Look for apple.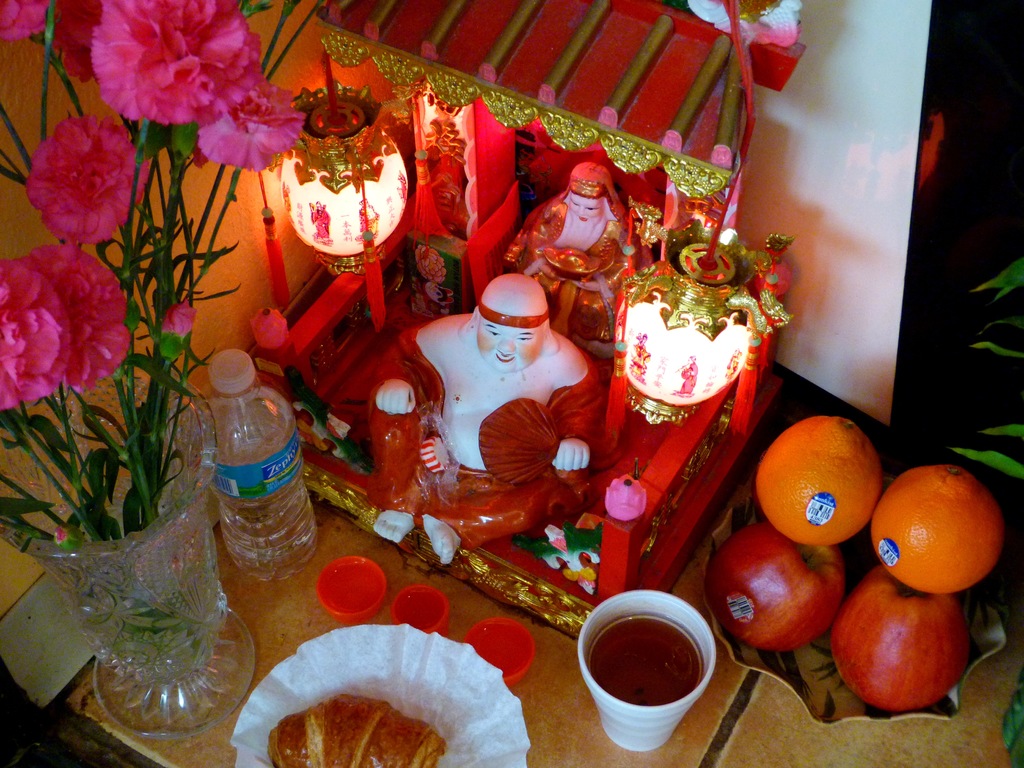
Found: crop(829, 564, 970, 714).
